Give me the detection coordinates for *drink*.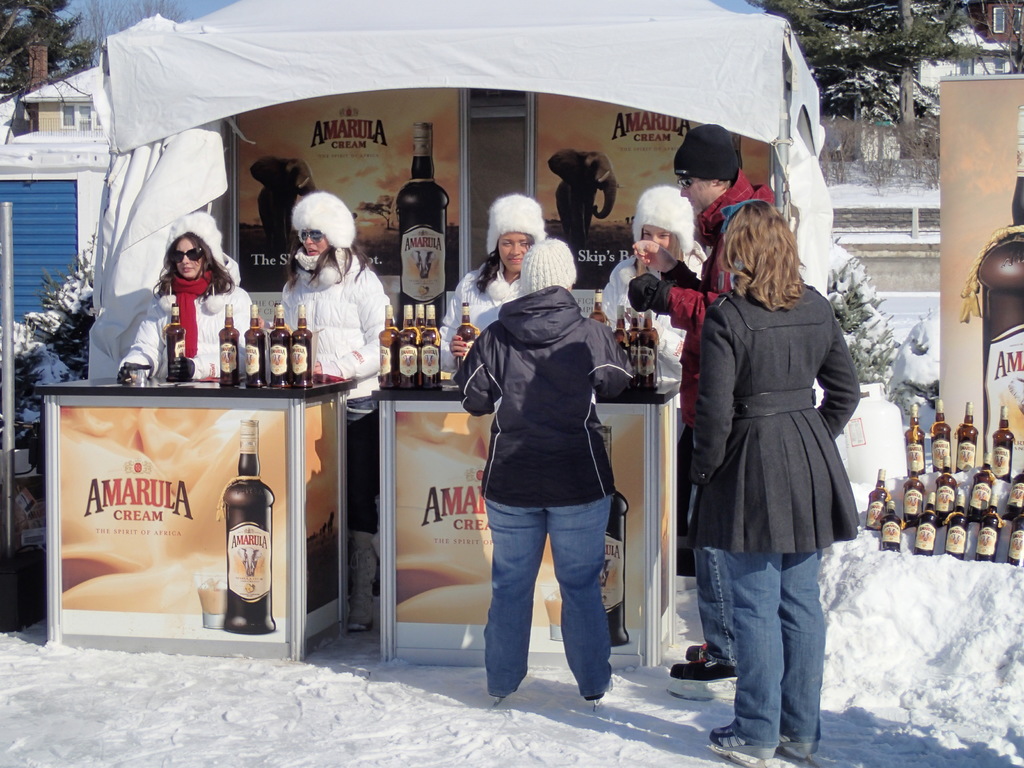
[1010,516,1023,559].
